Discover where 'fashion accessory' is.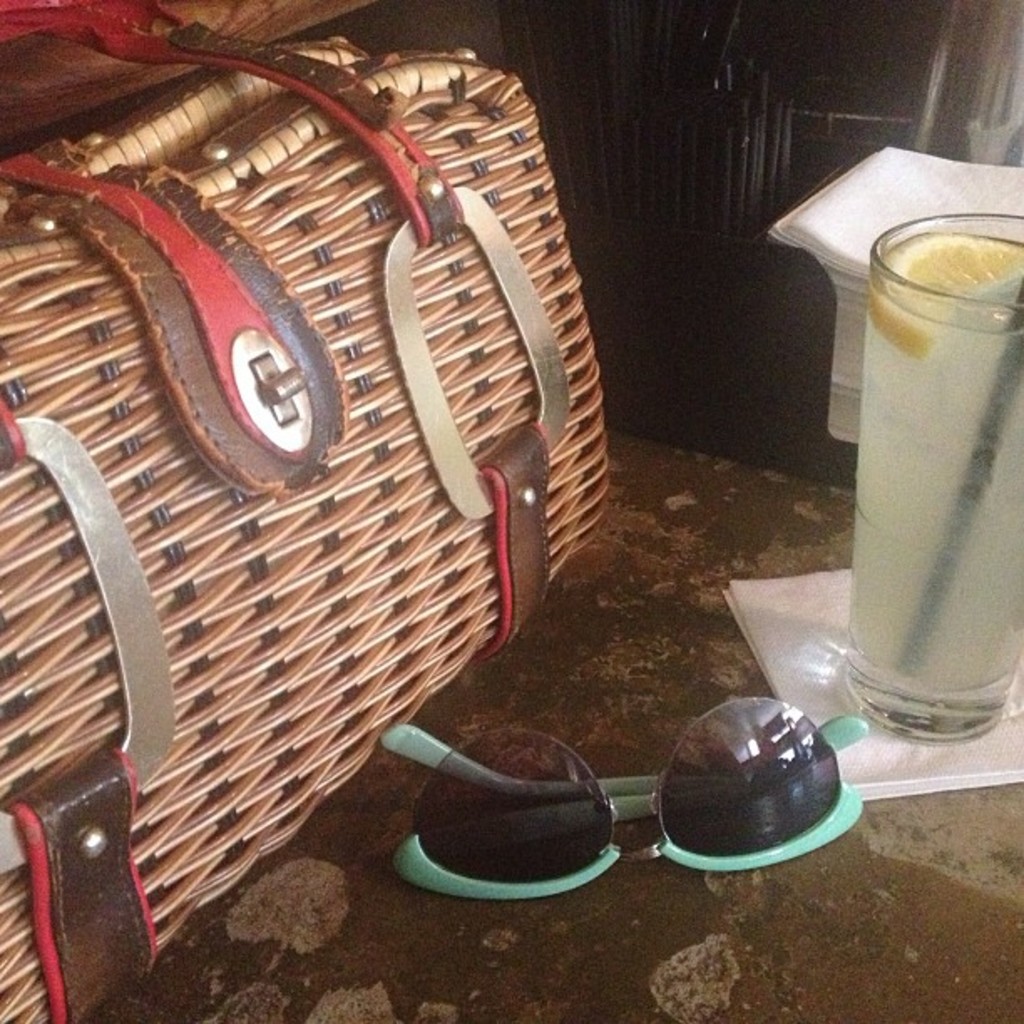
Discovered at [x1=0, y1=0, x2=617, y2=1022].
